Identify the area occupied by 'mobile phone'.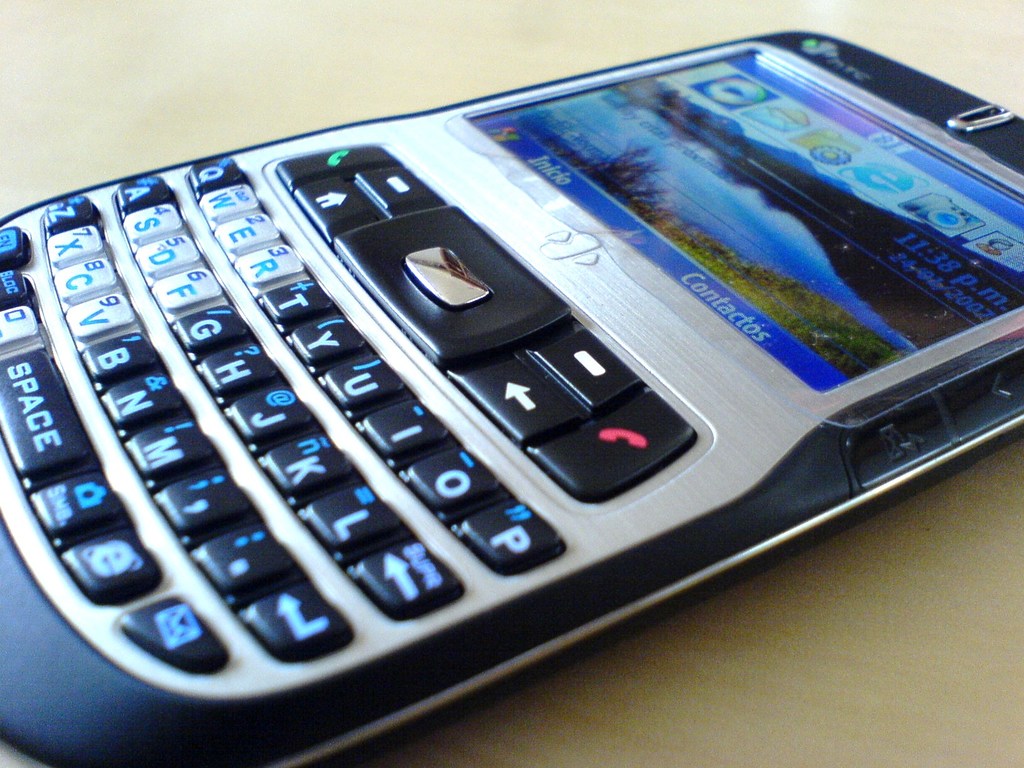
Area: [x1=0, y1=68, x2=1001, y2=744].
